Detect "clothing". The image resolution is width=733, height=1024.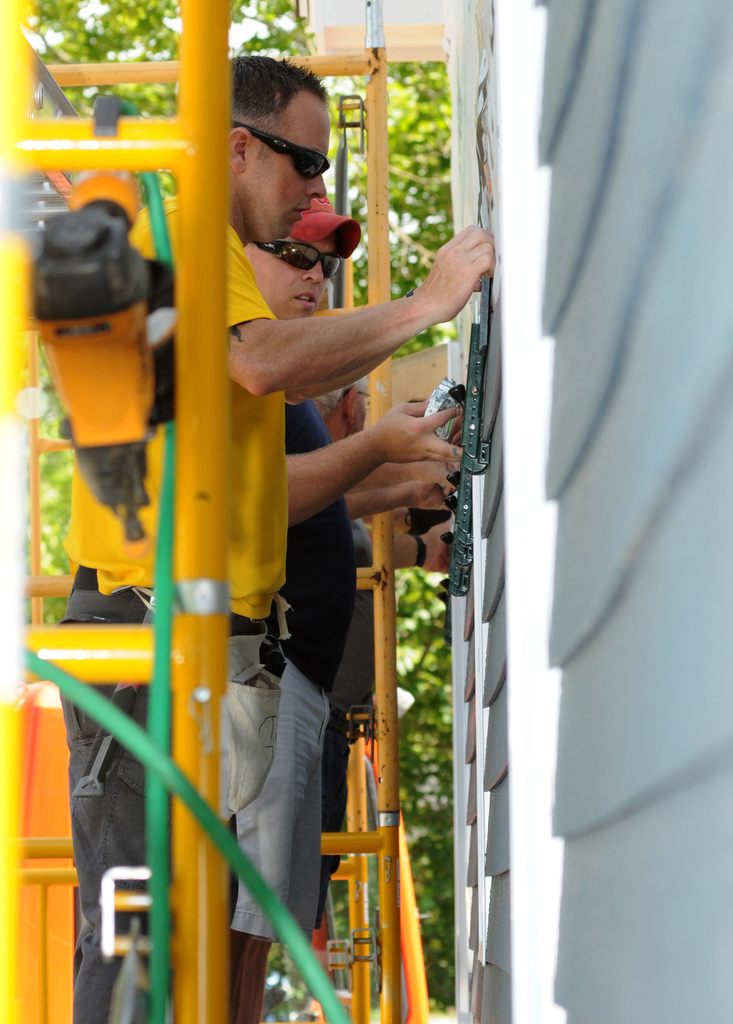
(223,360,364,935).
